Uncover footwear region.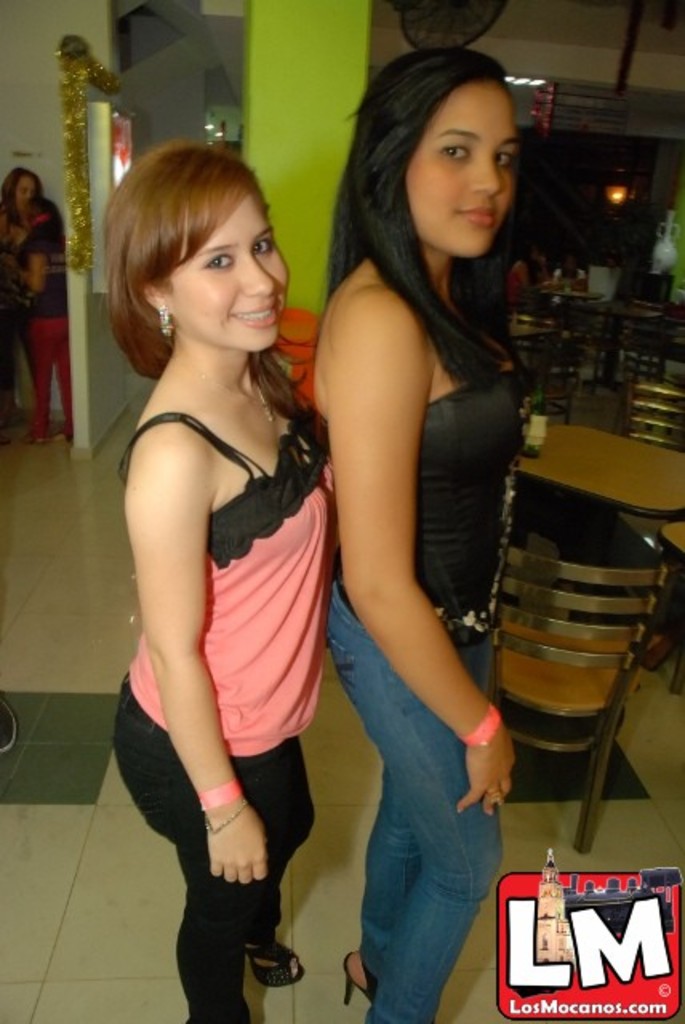
Uncovered: detection(238, 931, 310, 1008).
